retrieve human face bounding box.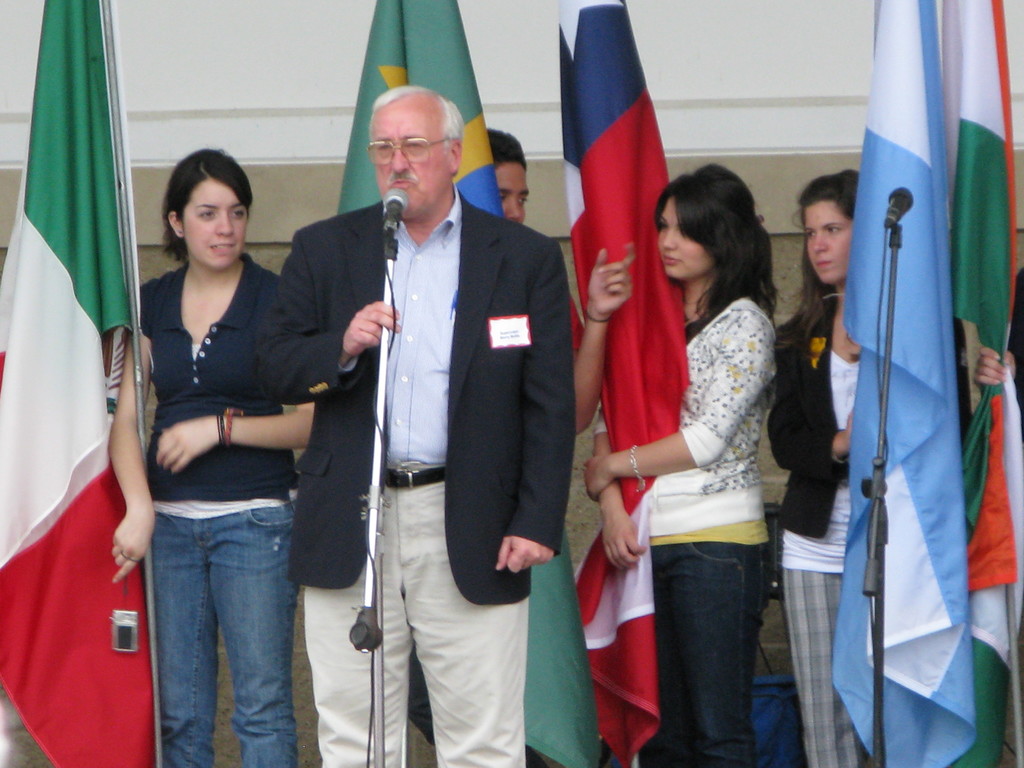
Bounding box: [186, 175, 243, 273].
